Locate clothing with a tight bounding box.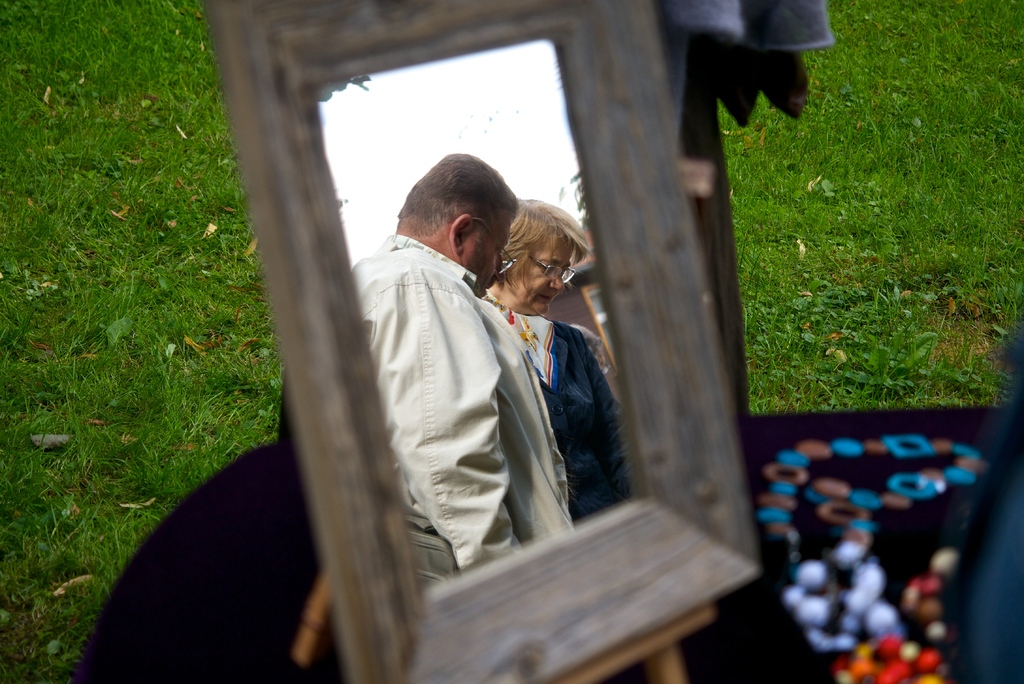
select_region(490, 312, 646, 516).
